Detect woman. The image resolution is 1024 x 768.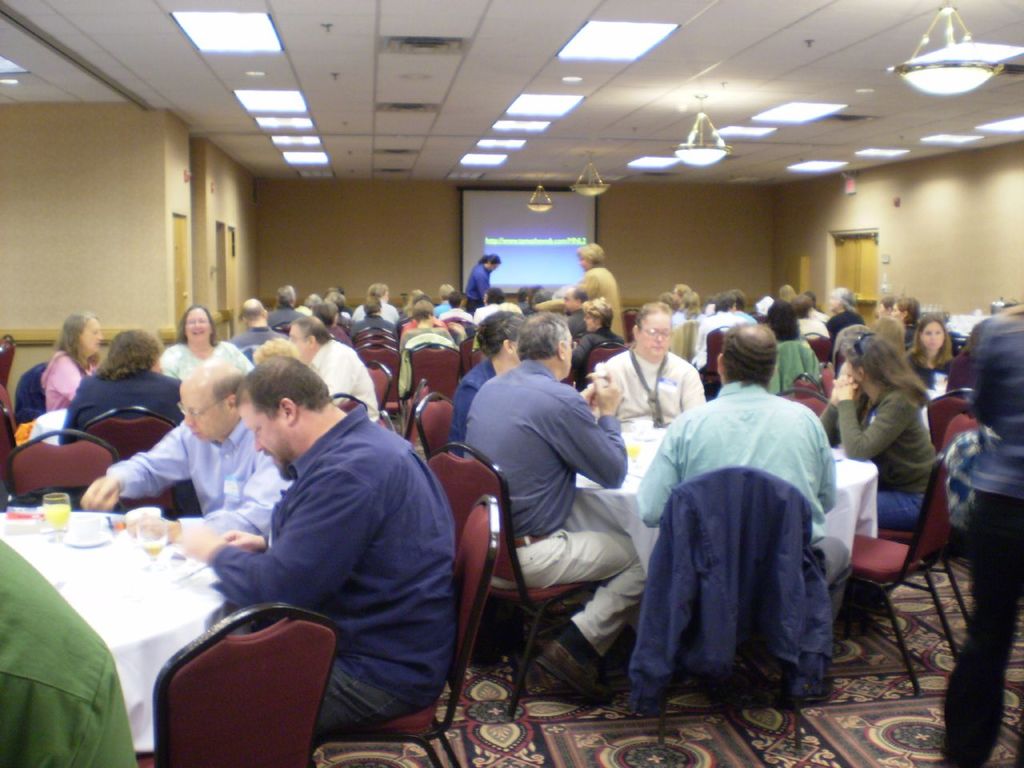
locate(673, 291, 706, 327).
